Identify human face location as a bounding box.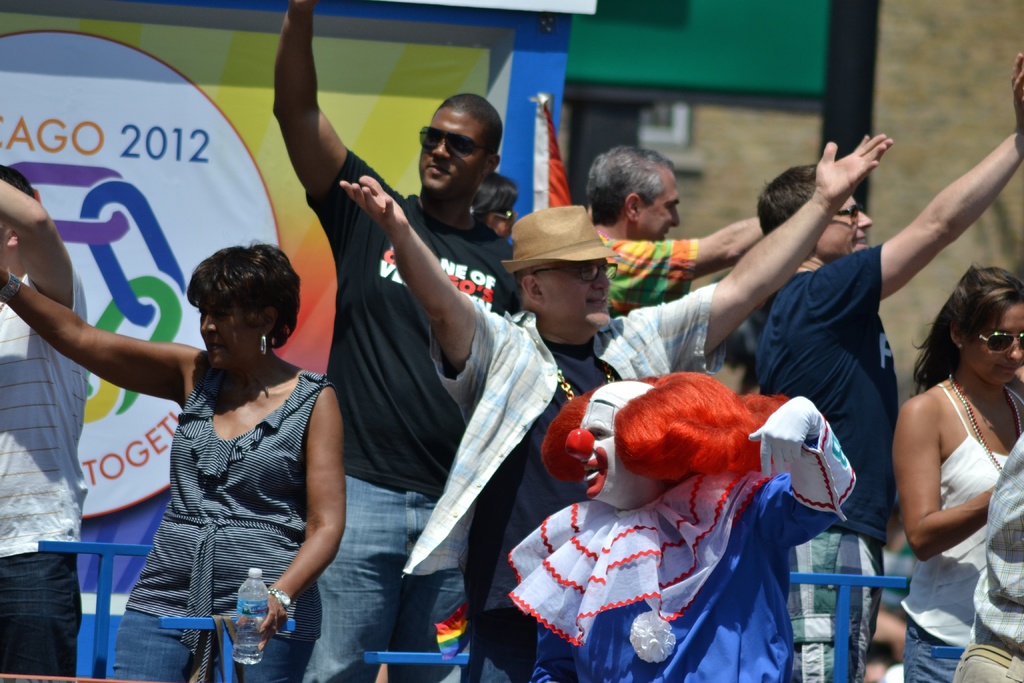
{"left": 817, "top": 194, "right": 872, "bottom": 258}.
